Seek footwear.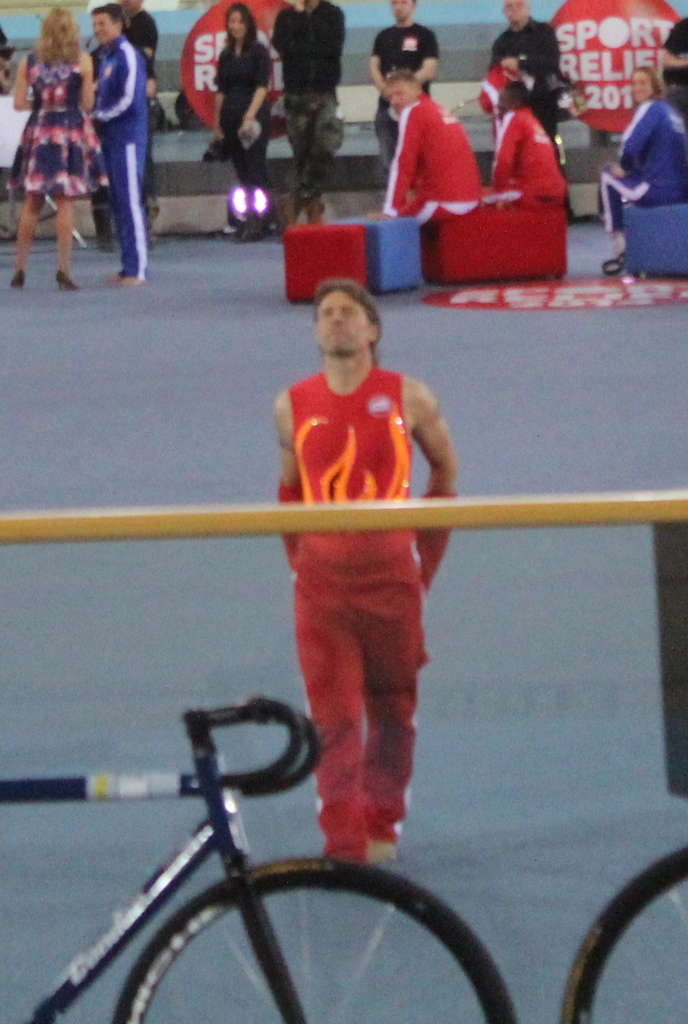
bbox(52, 268, 79, 291).
